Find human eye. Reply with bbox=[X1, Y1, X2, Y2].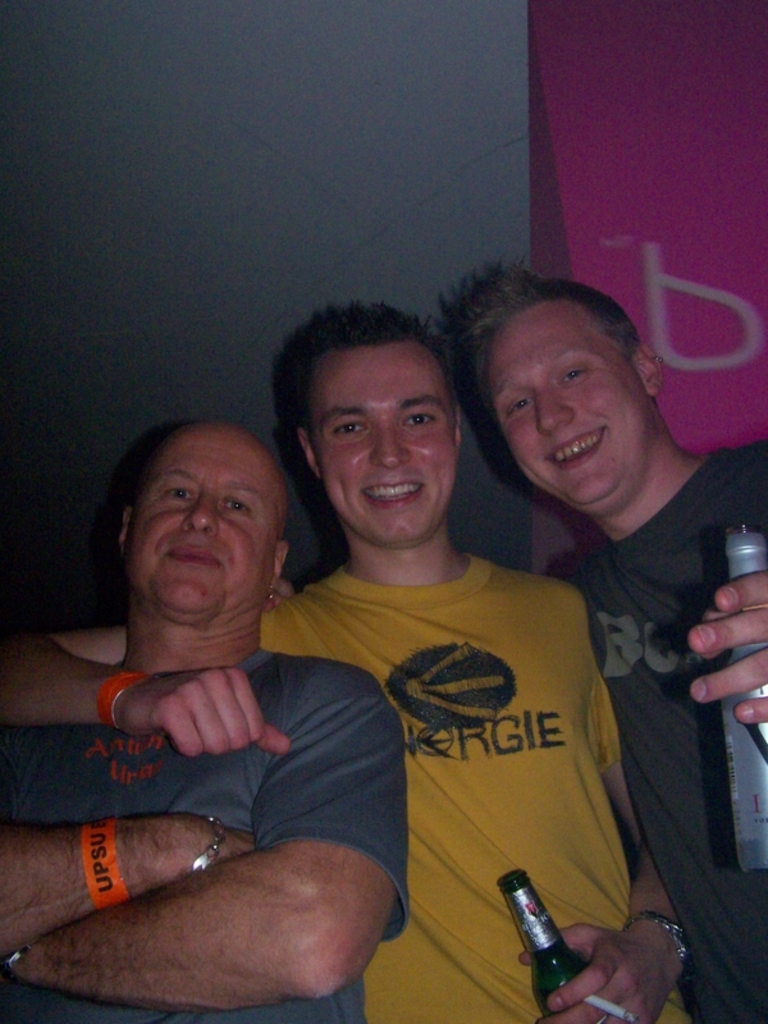
bbox=[559, 367, 590, 392].
